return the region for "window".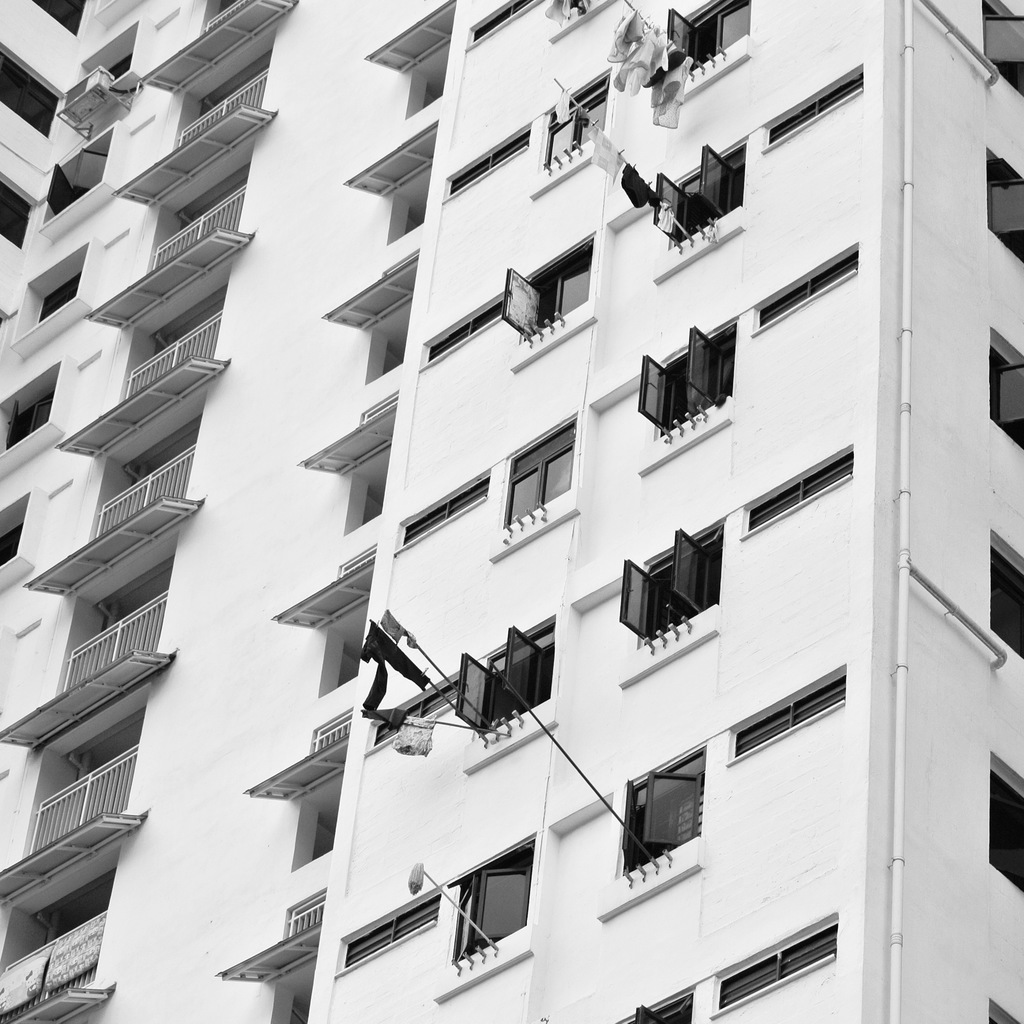
left=0, top=42, right=58, bottom=136.
